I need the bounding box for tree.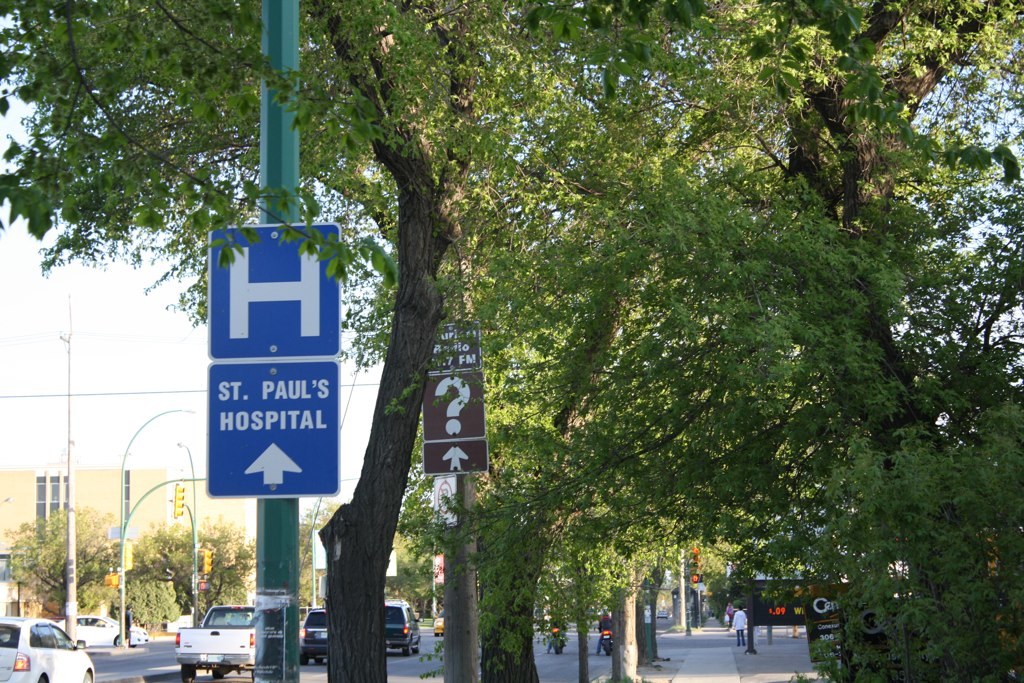
Here it is: bbox=(705, 0, 1023, 682).
